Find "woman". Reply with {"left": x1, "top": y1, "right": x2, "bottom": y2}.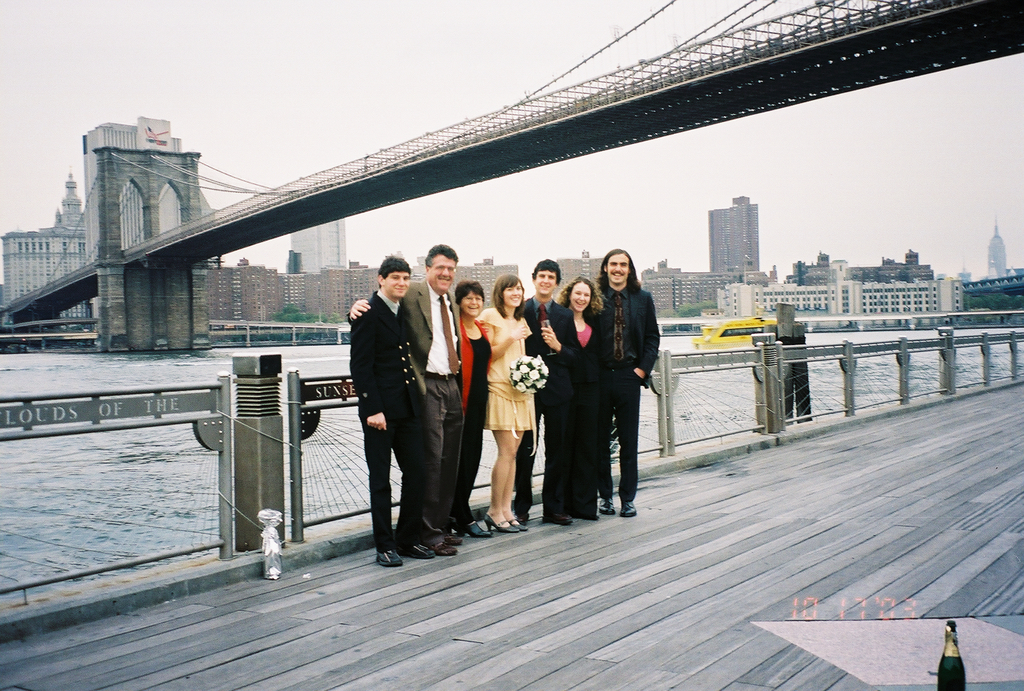
{"left": 449, "top": 281, "right": 491, "bottom": 538}.
